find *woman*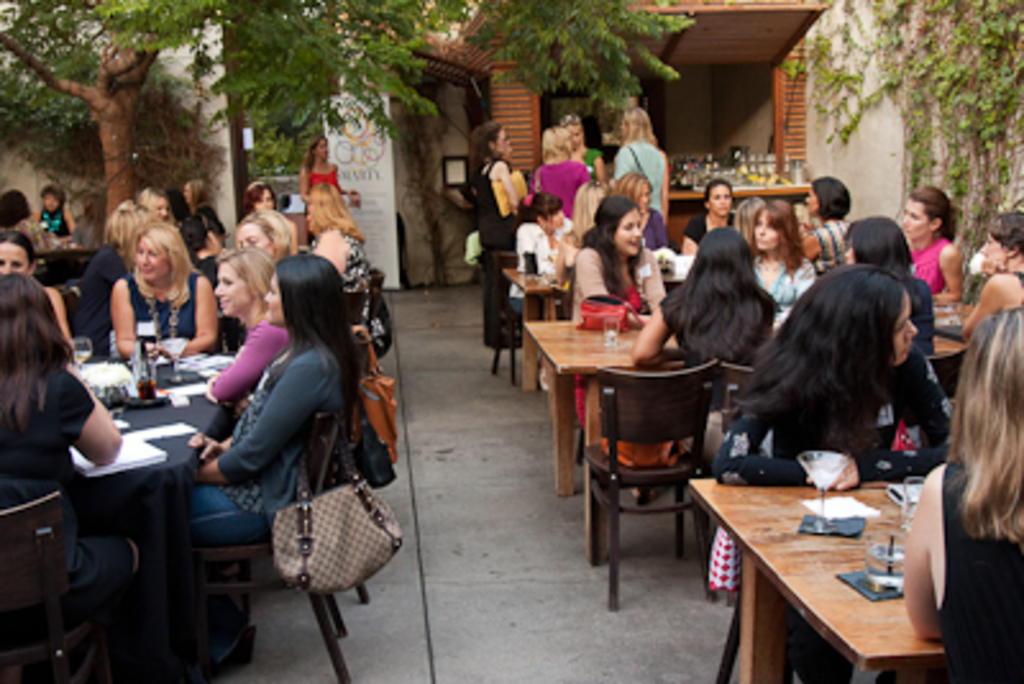
left=0, top=223, right=79, bottom=348
